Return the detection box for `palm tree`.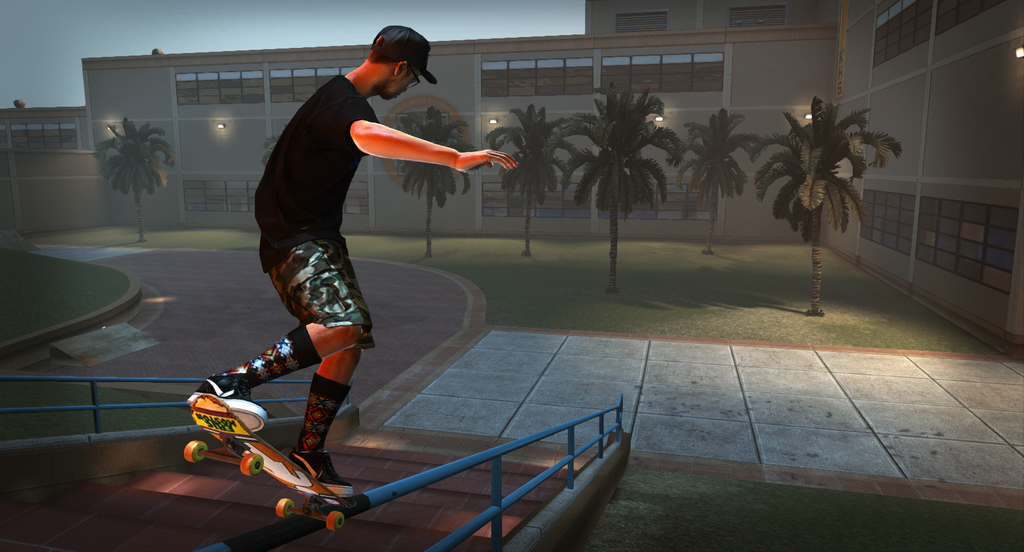
[685, 112, 740, 255].
